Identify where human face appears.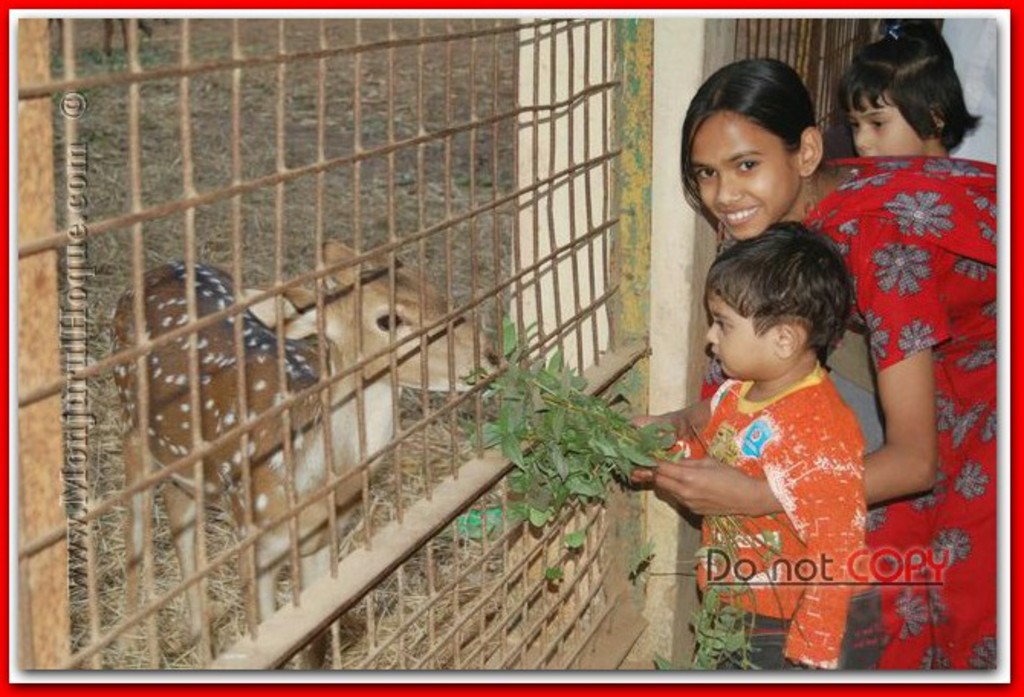
Appears at select_region(692, 115, 798, 237).
